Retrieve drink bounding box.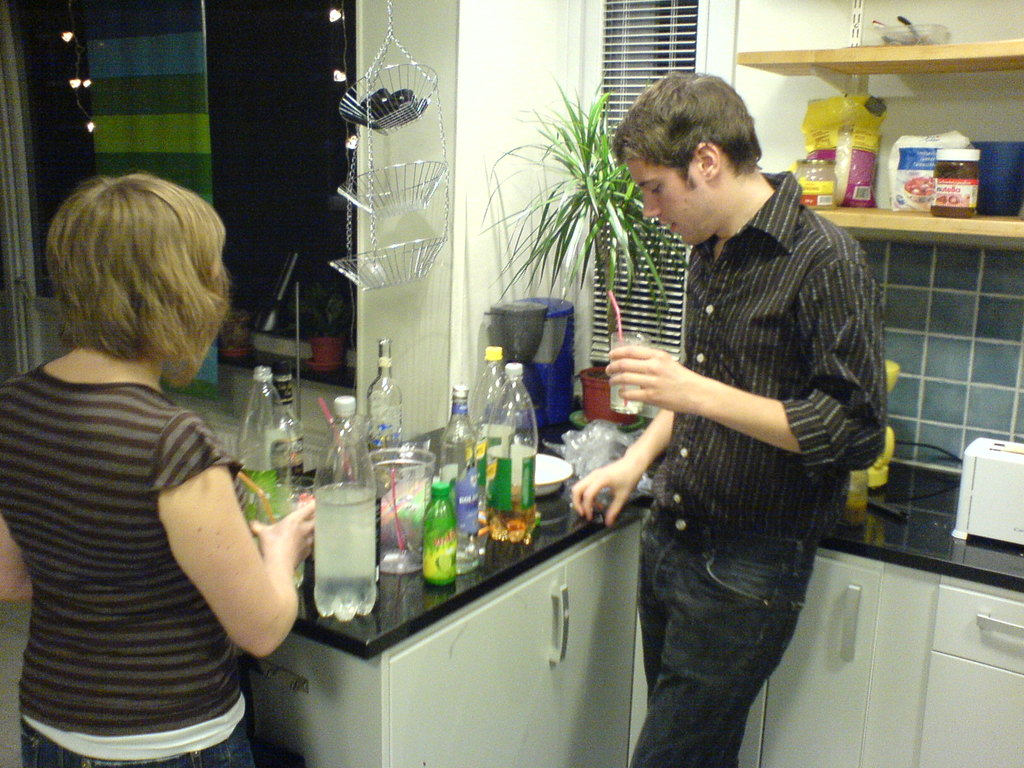
Bounding box: bbox=(609, 387, 643, 412).
